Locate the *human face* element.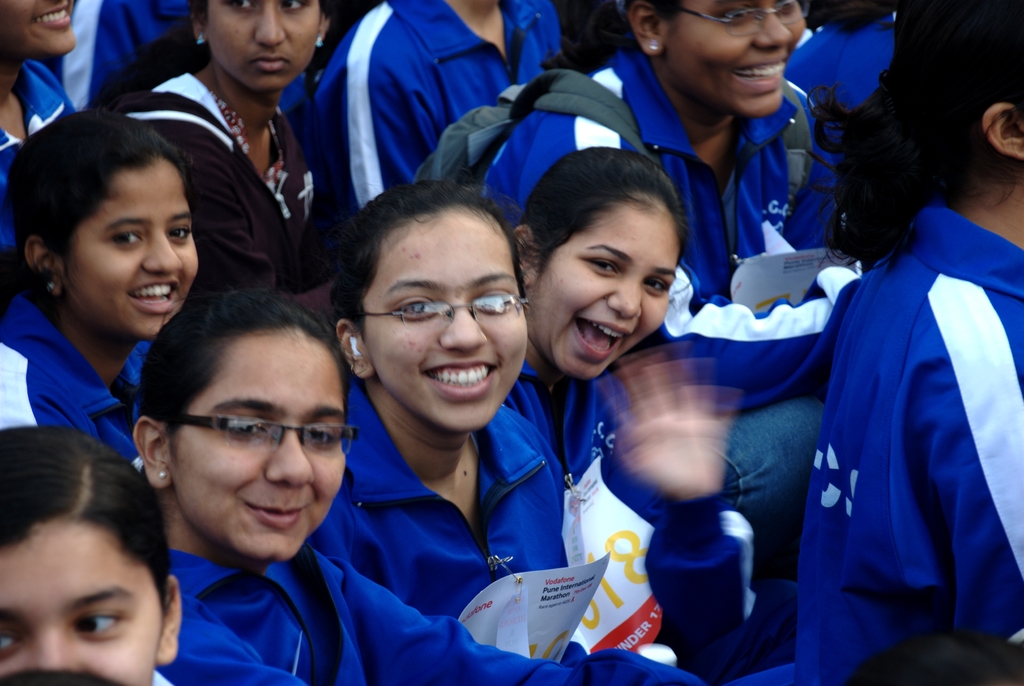
Element bbox: <region>61, 162, 203, 338</region>.
